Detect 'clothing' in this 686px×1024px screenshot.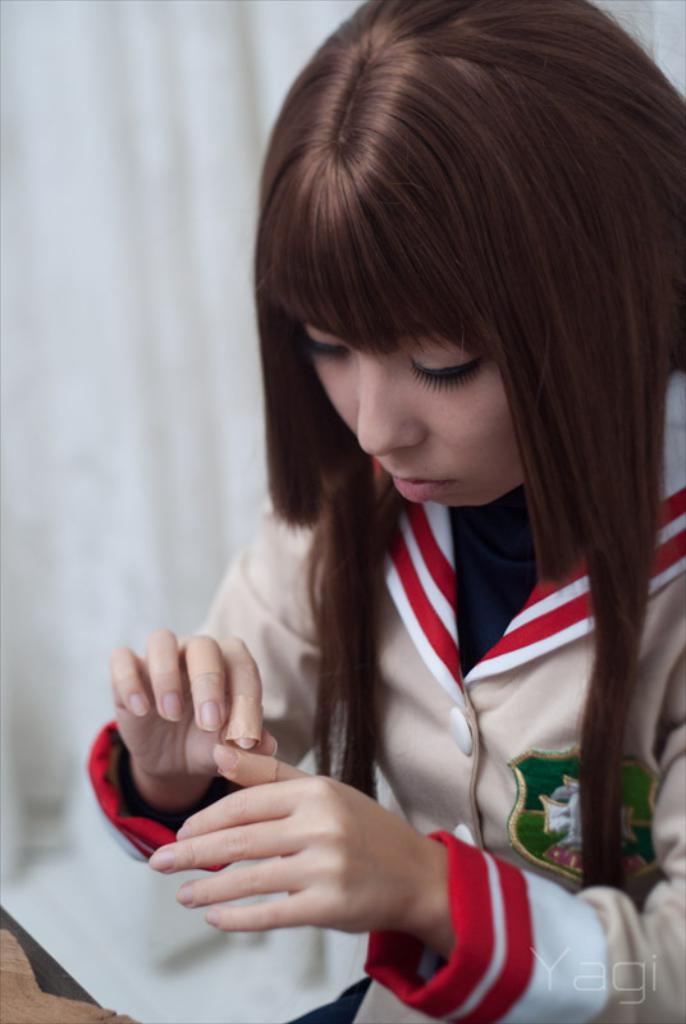
Detection: {"x1": 95, "y1": 376, "x2": 685, "y2": 1023}.
